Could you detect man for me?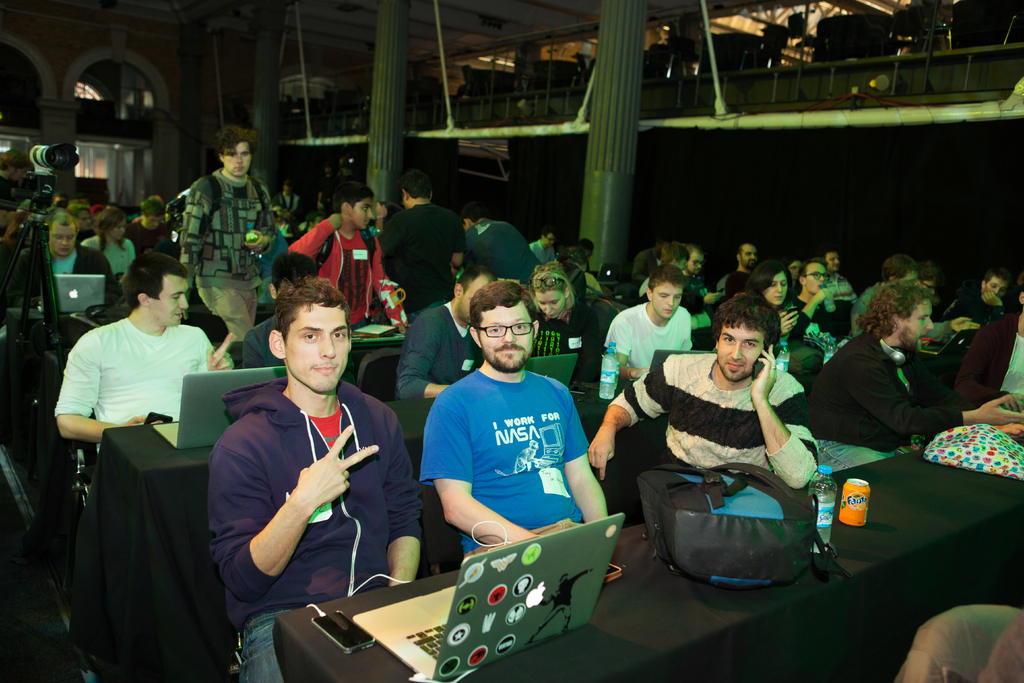
Detection result: {"left": 52, "top": 269, "right": 238, "bottom": 445}.
